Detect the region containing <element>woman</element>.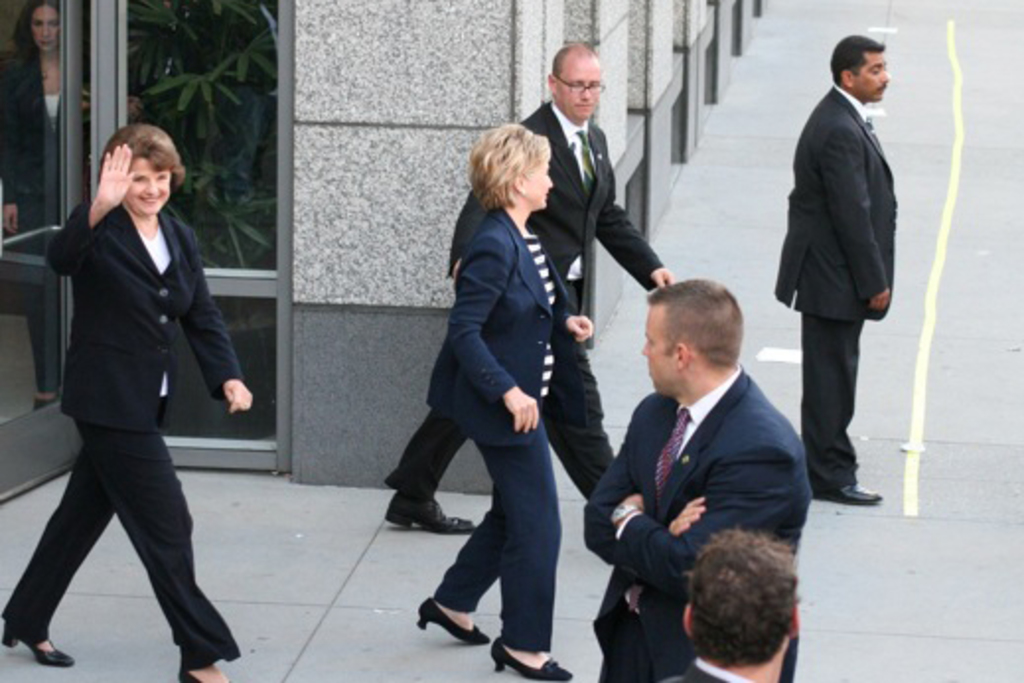
{"left": 2, "top": 122, "right": 258, "bottom": 681}.
